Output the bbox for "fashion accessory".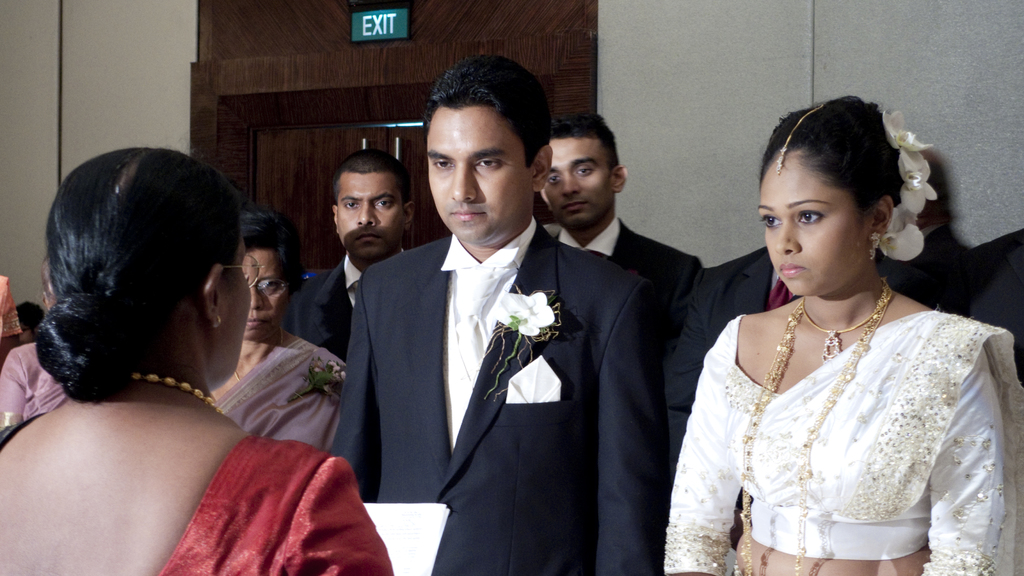
x1=774 y1=100 x2=827 y2=177.
